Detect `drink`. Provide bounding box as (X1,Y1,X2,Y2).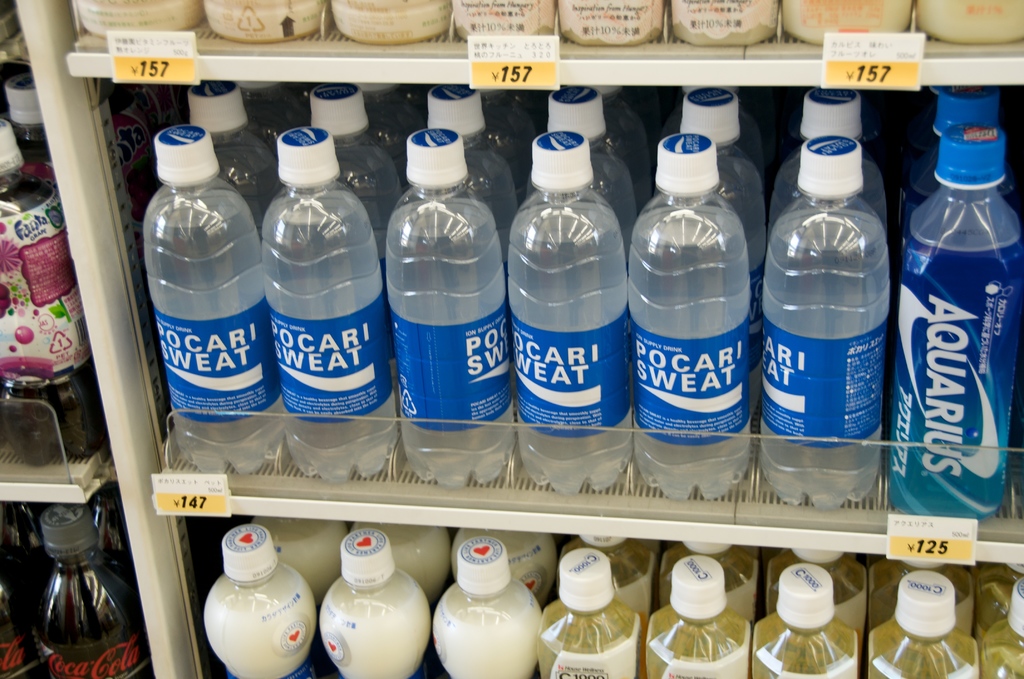
(762,546,871,630).
